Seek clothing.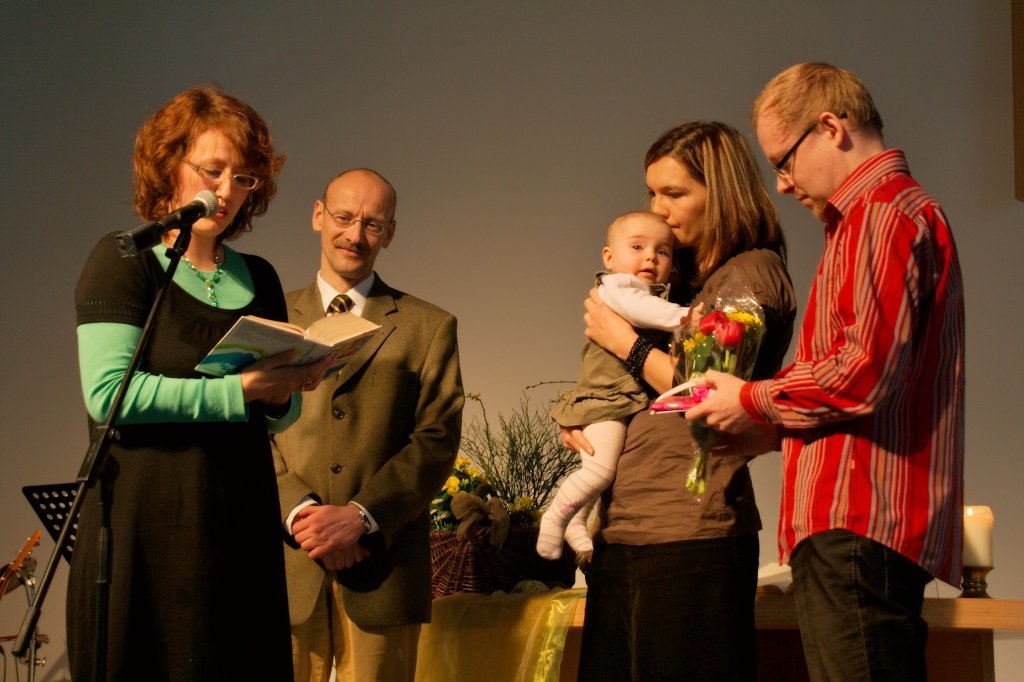
l=70, t=229, r=303, b=681.
